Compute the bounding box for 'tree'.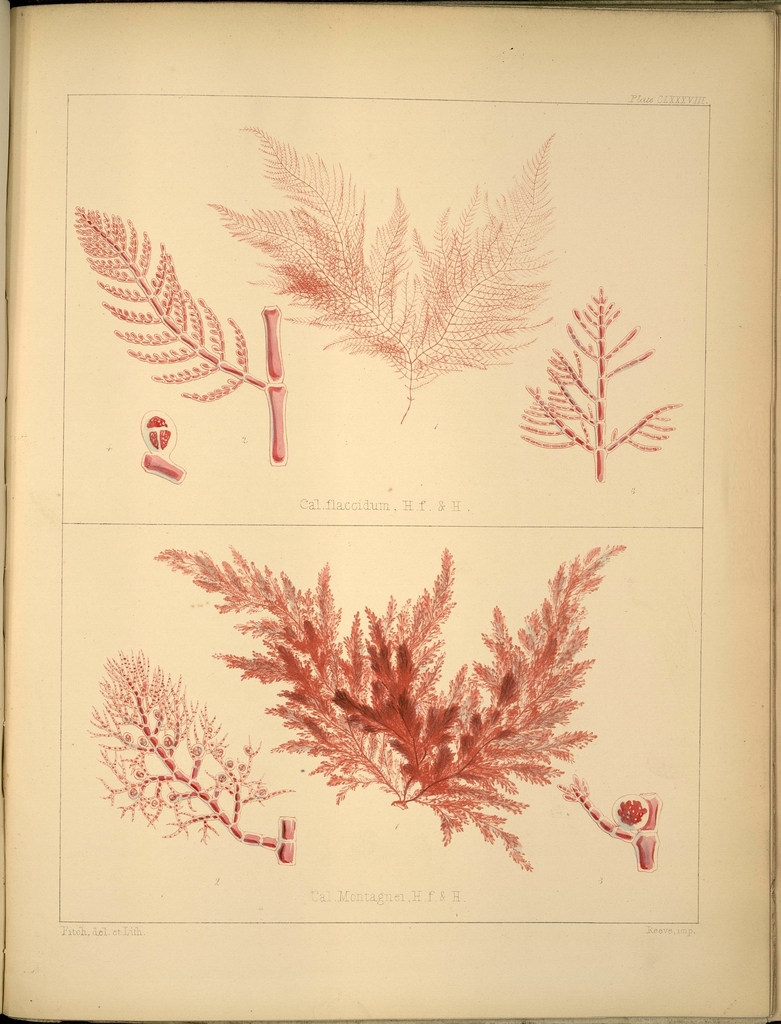
{"x1": 89, "y1": 653, "x2": 299, "y2": 860}.
